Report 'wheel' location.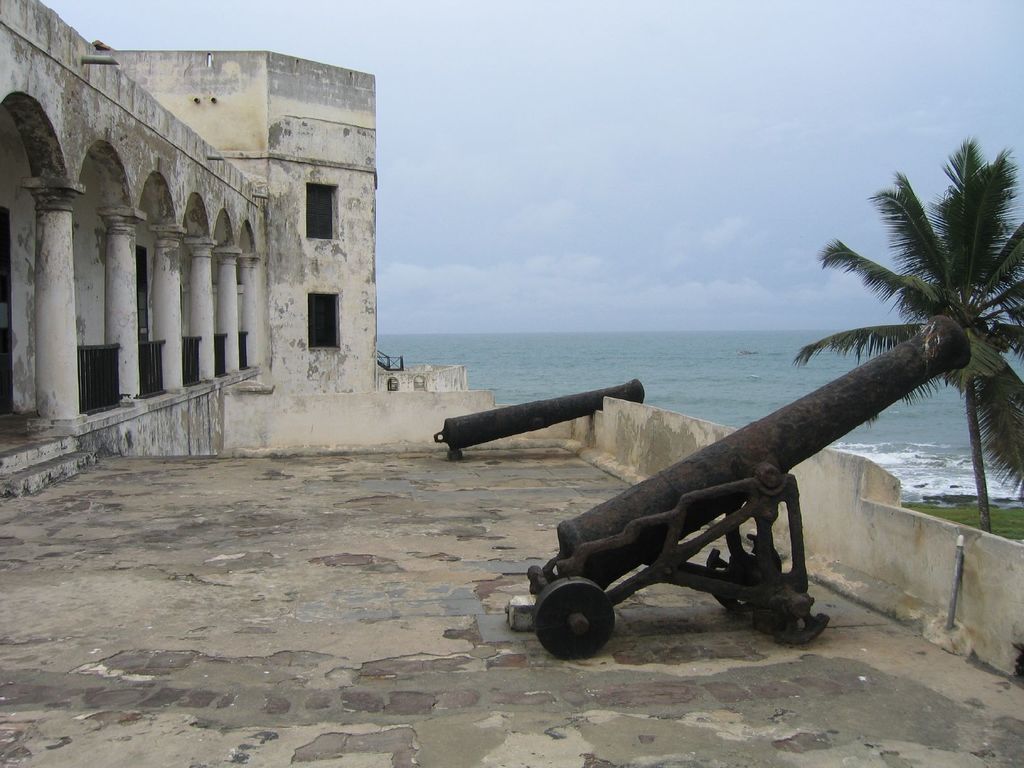
Report: Rect(761, 585, 835, 647).
